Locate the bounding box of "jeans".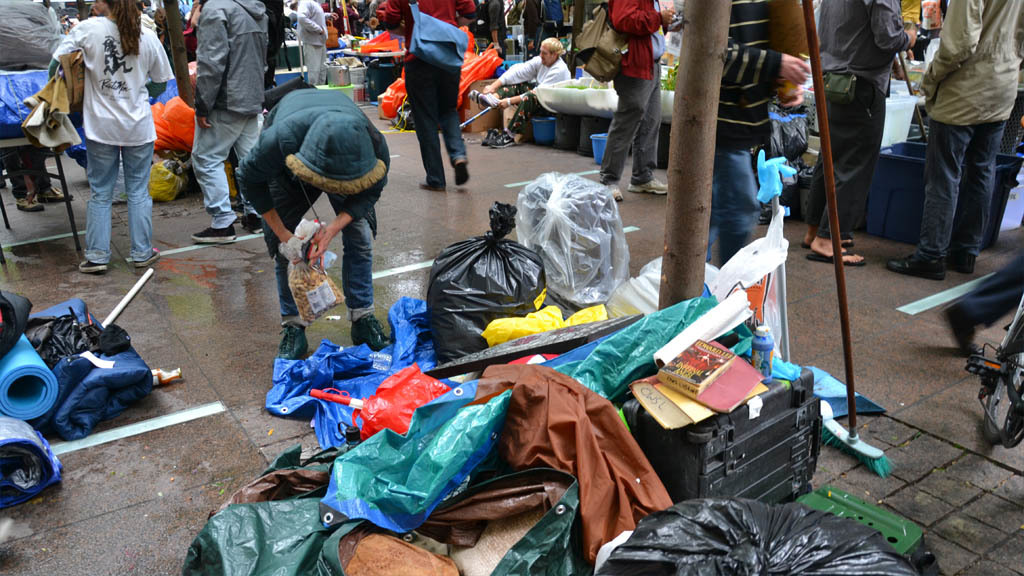
Bounding box: region(85, 144, 153, 264).
